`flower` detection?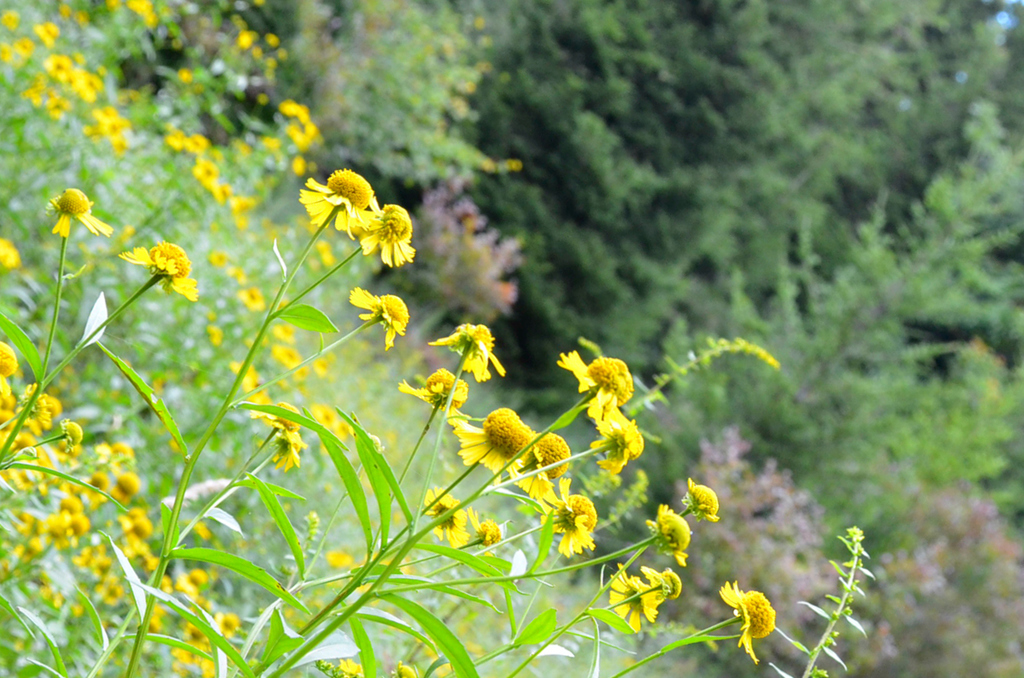
641/567/682/604
